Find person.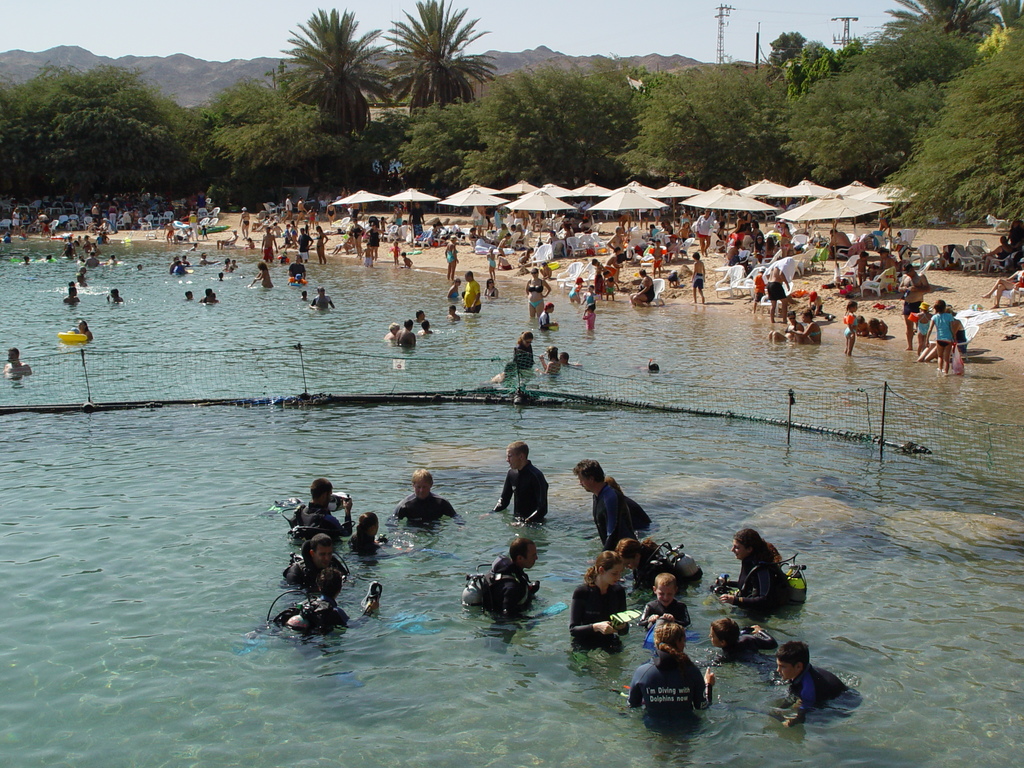
pyautogui.locateOnScreen(391, 242, 401, 263).
